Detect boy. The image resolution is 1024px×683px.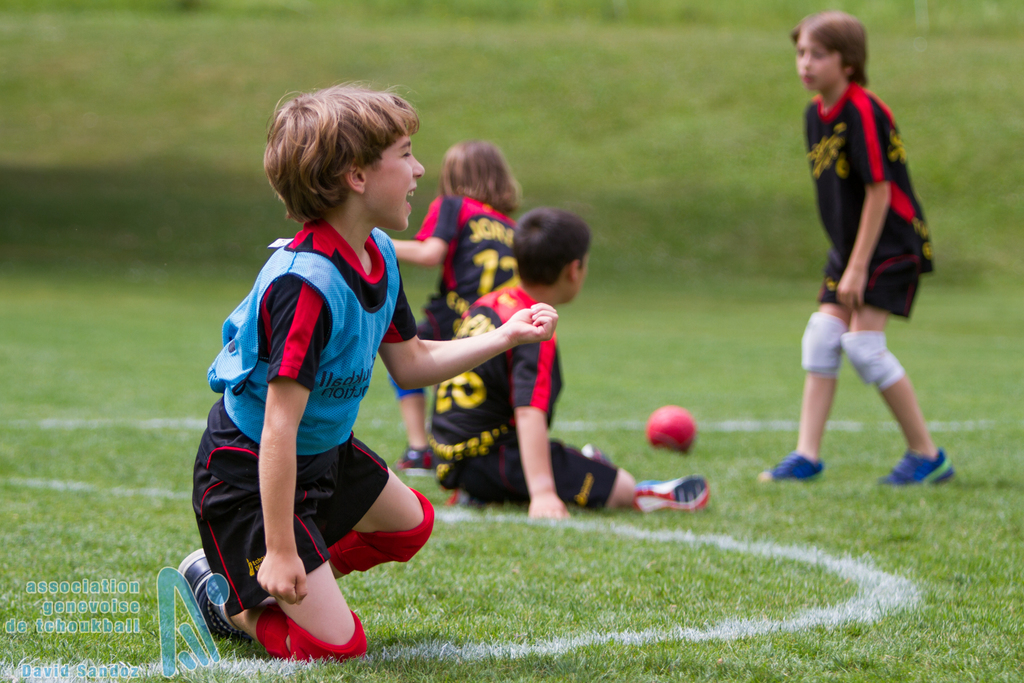
Rect(760, 13, 970, 491).
